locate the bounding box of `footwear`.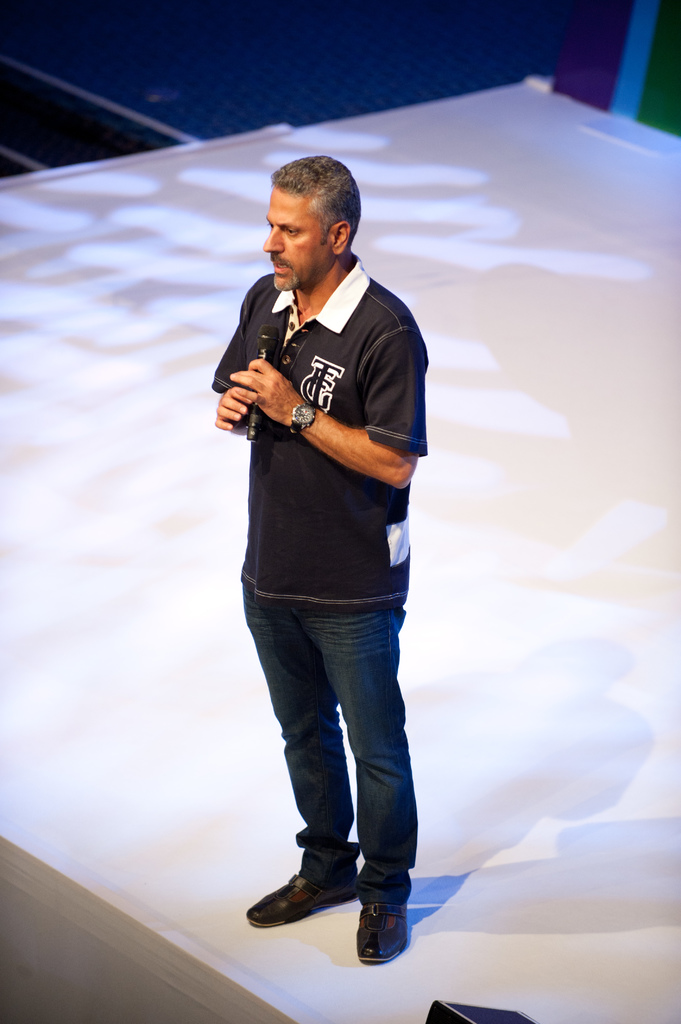
Bounding box: locate(259, 854, 360, 942).
